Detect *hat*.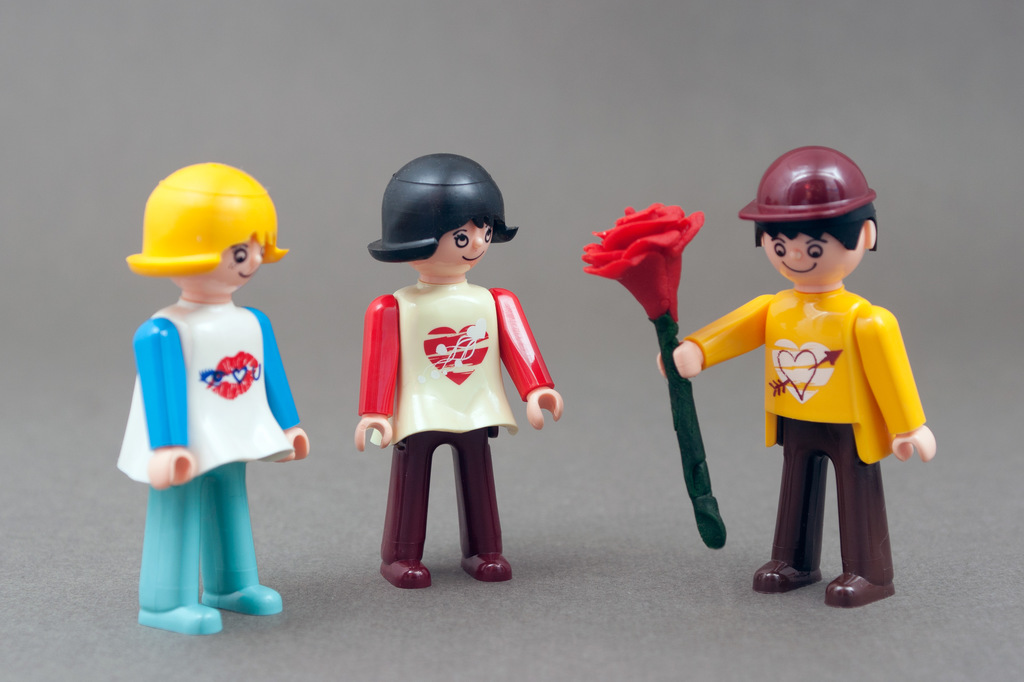
Detected at <box>740,144,879,224</box>.
